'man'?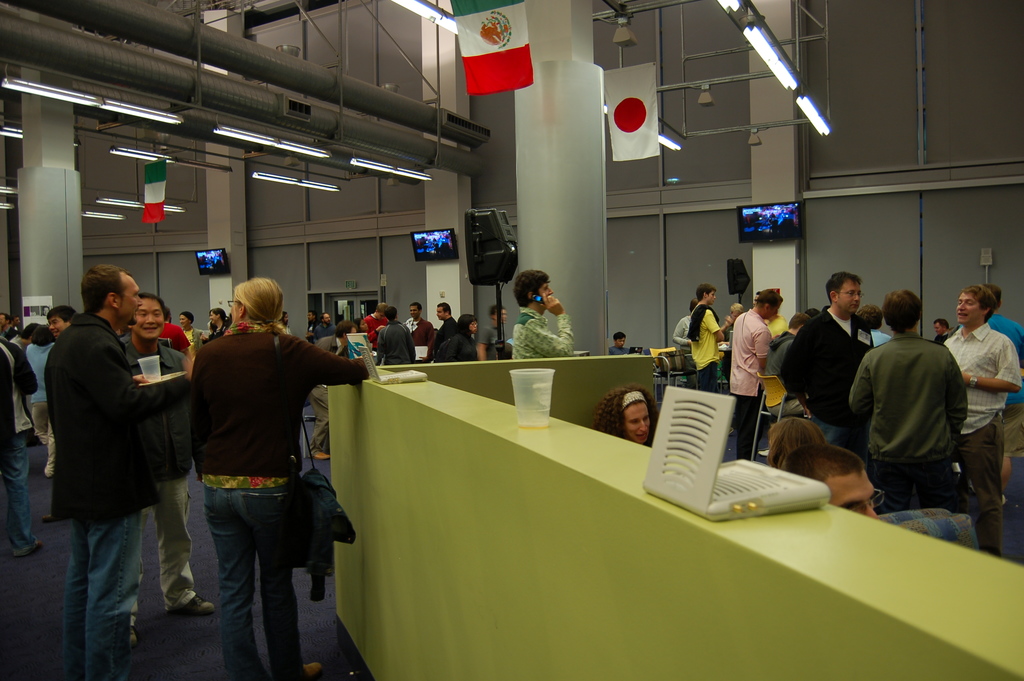
box=[731, 295, 781, 456]
